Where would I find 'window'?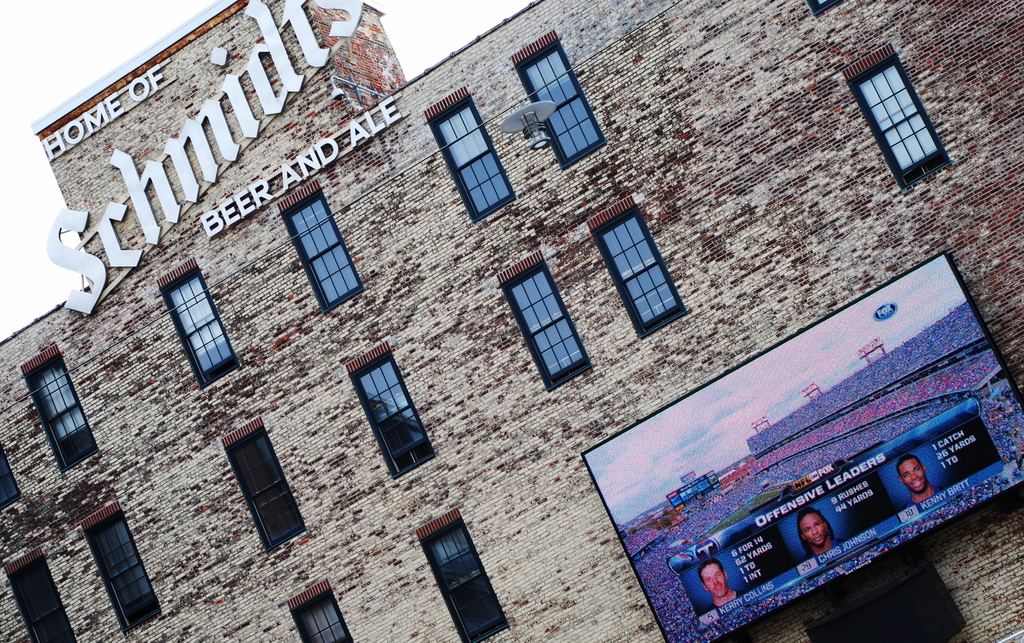
At box(516, 40, 609, 175).
